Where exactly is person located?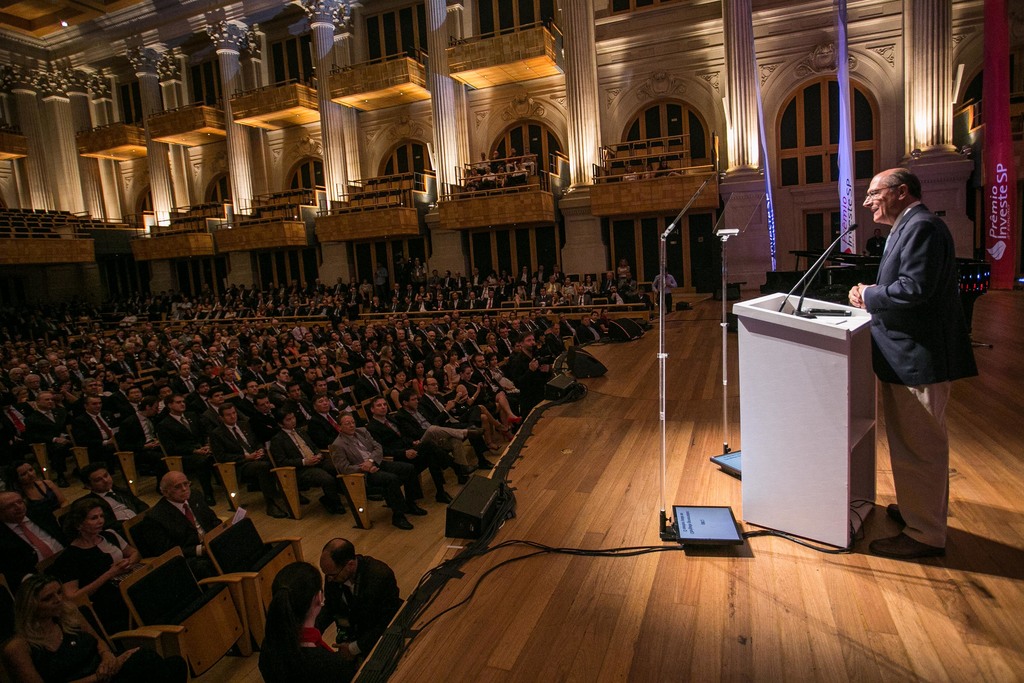
Its bounding box is (266,395,324,466).
